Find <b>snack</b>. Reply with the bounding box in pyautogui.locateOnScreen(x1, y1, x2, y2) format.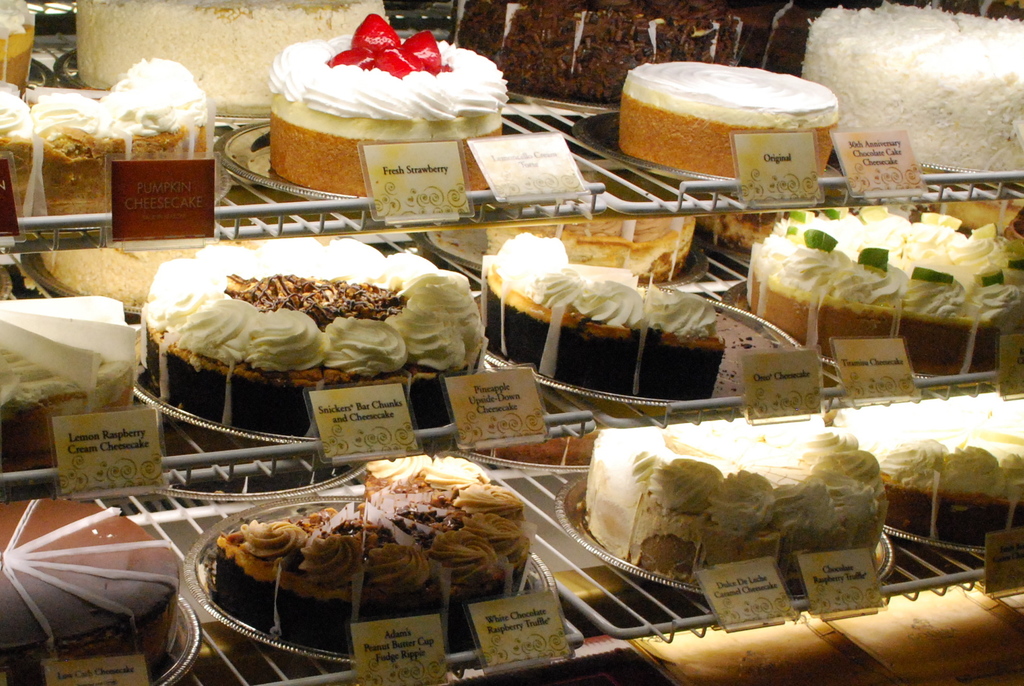
pyautogui.locateOnScreen(214, 457, 536, 663).
